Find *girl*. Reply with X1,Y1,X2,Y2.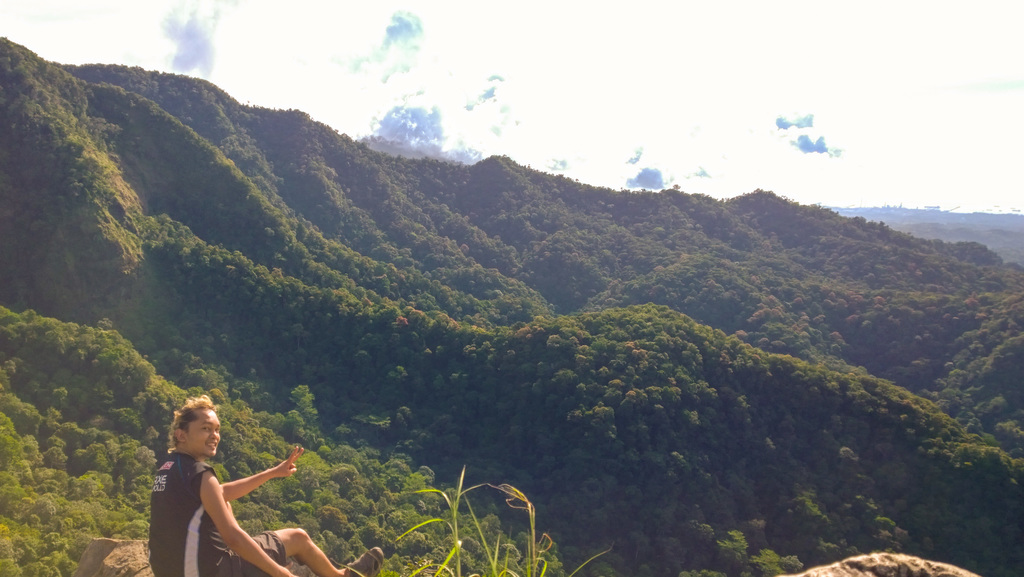
146,391,382,576.
